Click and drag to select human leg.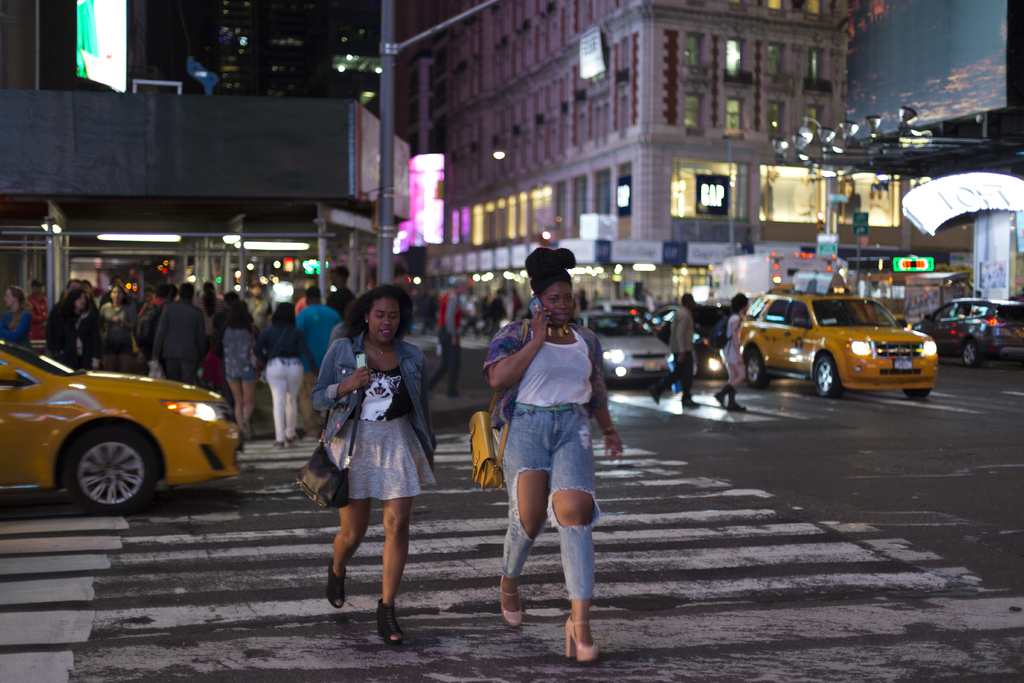
Selection: detection(549, 410, 594, 664).
